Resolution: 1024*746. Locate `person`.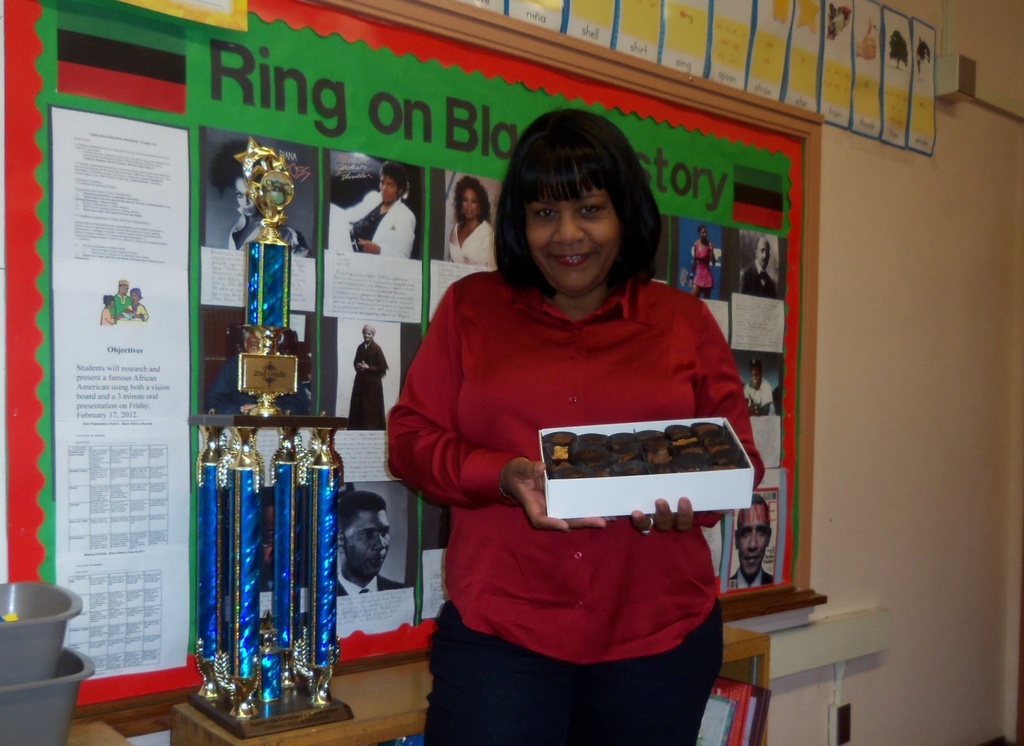
[394, 106, 753, 718].
